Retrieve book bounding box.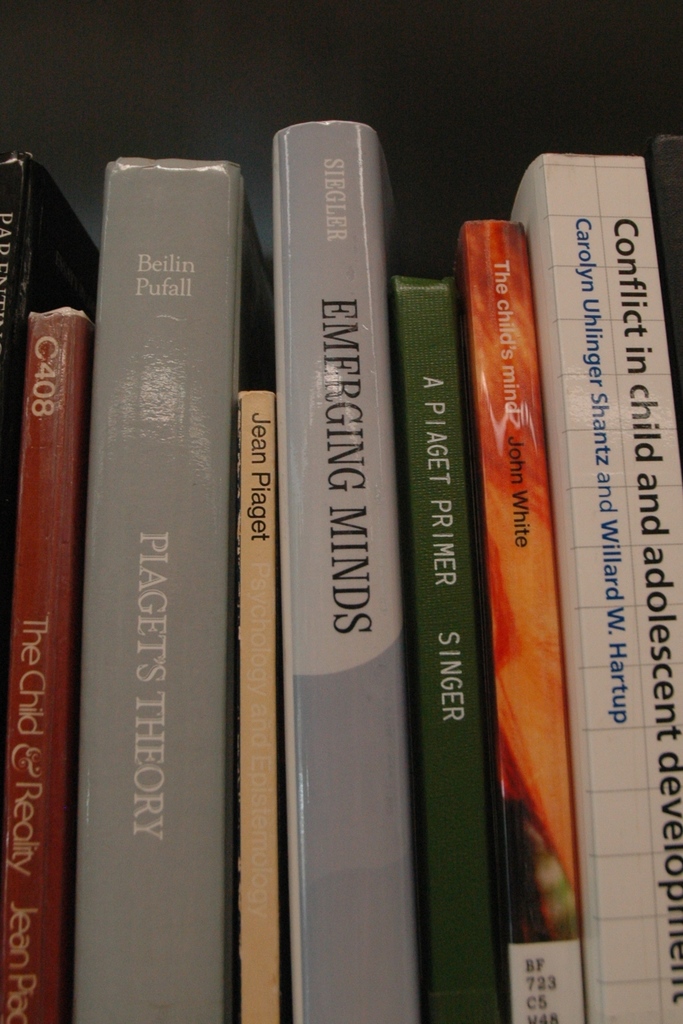
Bounding box: bbox=[451, 218, 580, 1023].
